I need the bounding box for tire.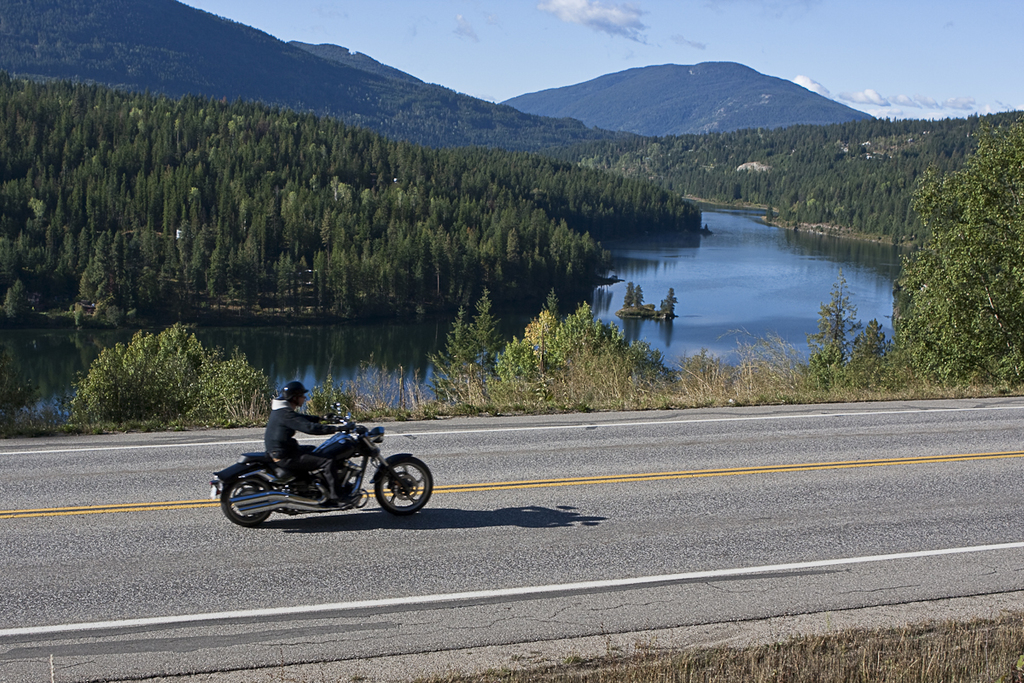
Here it is: region(220, 470, 277, 526).
